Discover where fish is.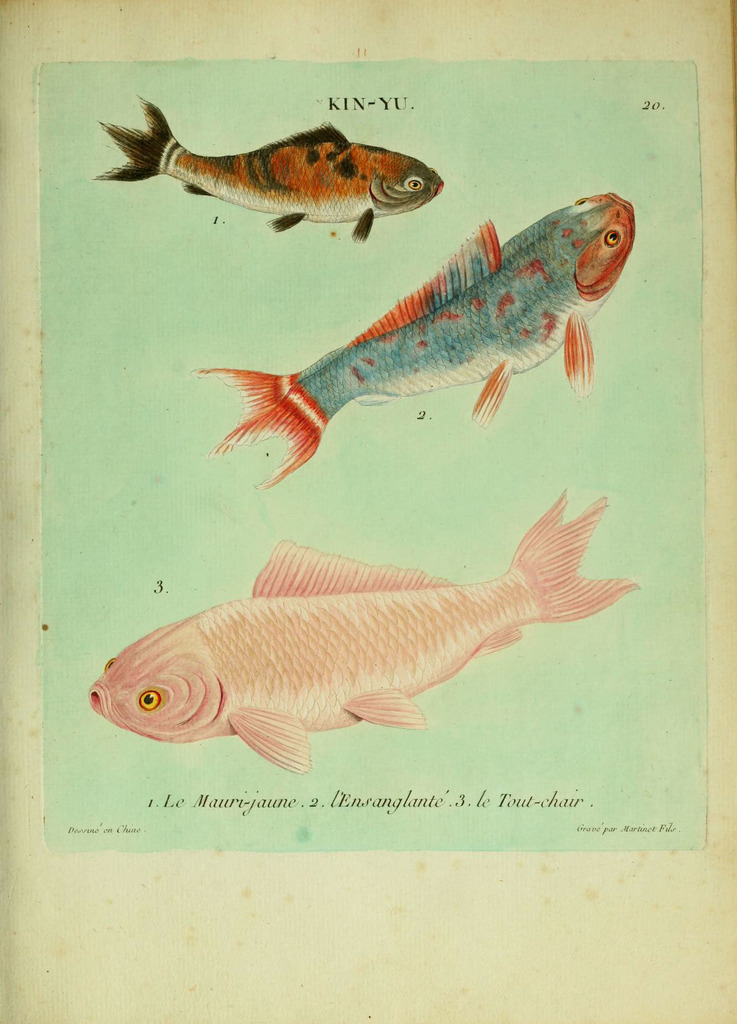
Discovered at (x1=79, y1=509, x2=642, y2=756).
